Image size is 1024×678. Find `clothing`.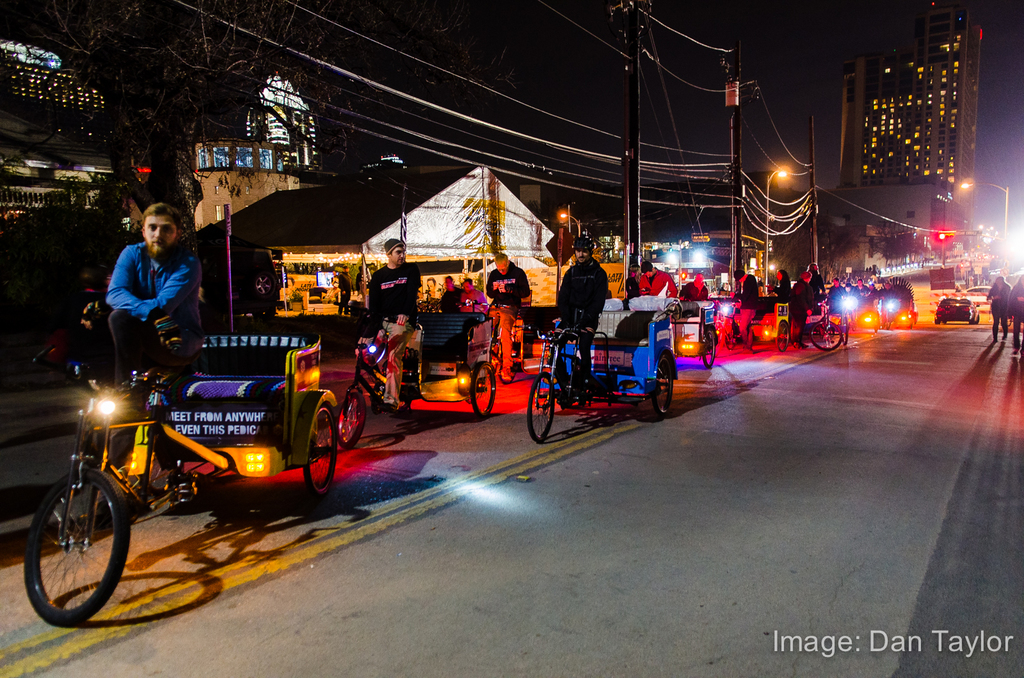
(813, 272, 828, 301).
